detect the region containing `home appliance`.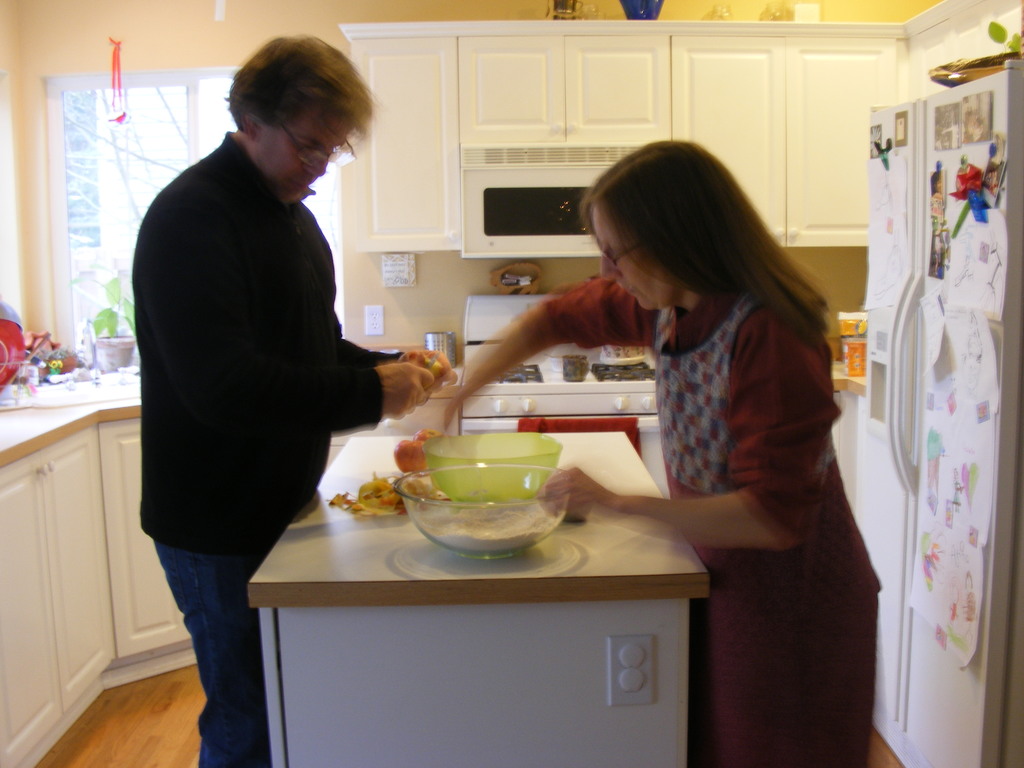
detection(460, 166, 609, 255).
